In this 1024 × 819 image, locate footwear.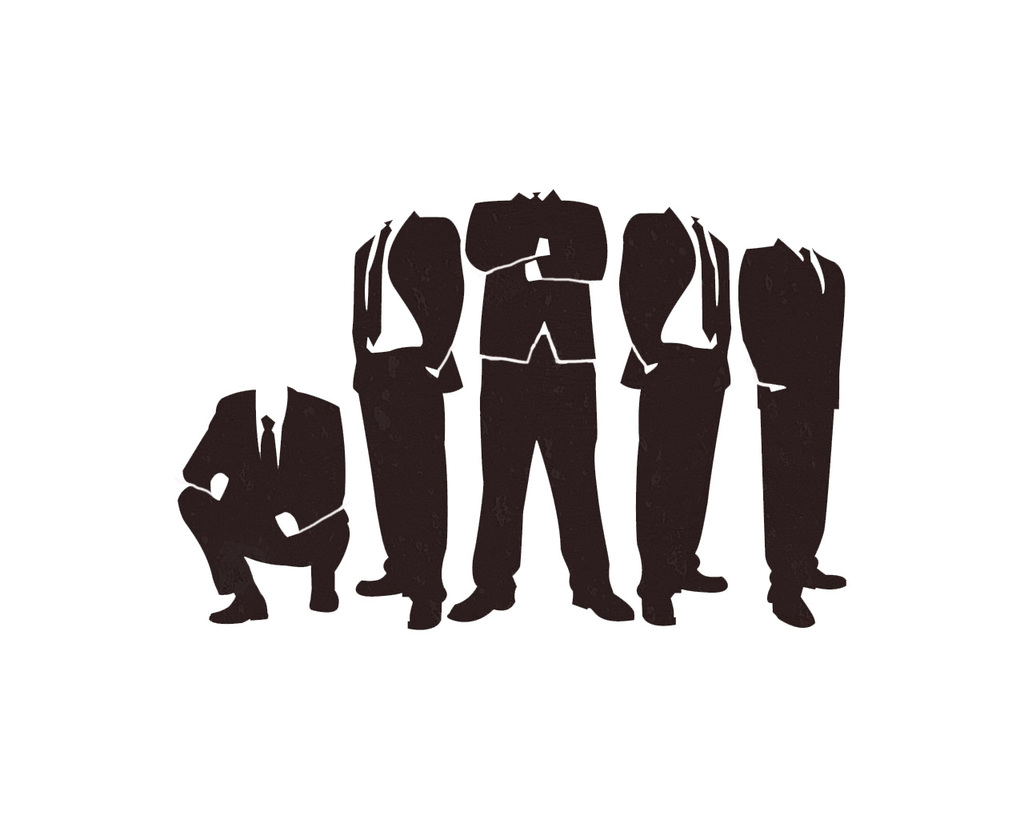
Bounding box: [311,573,335,613].
